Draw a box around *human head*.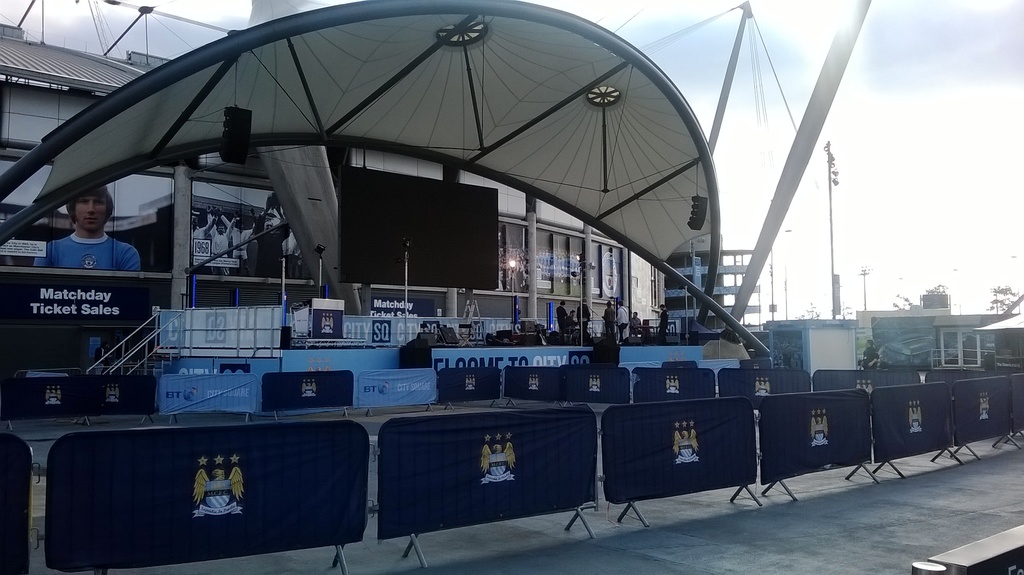
rect(865, 340, 875, 348).
